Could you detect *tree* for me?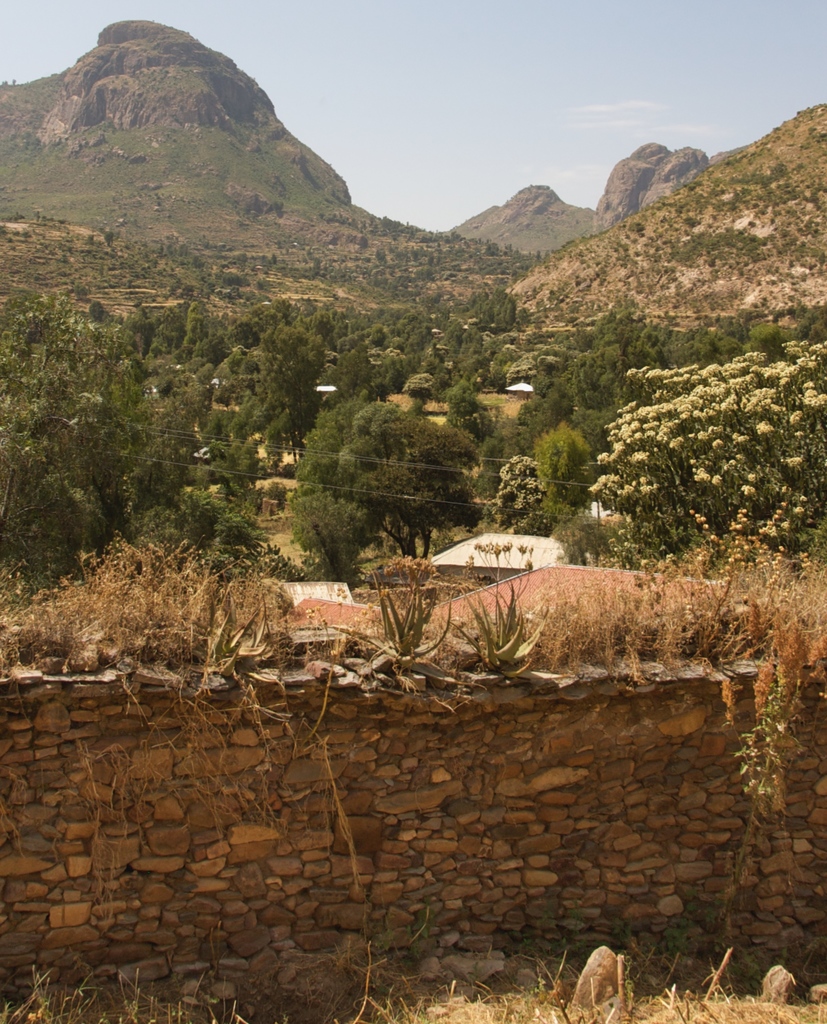
Detection result: x1=283 y1=391 x2=486 y2=594.
